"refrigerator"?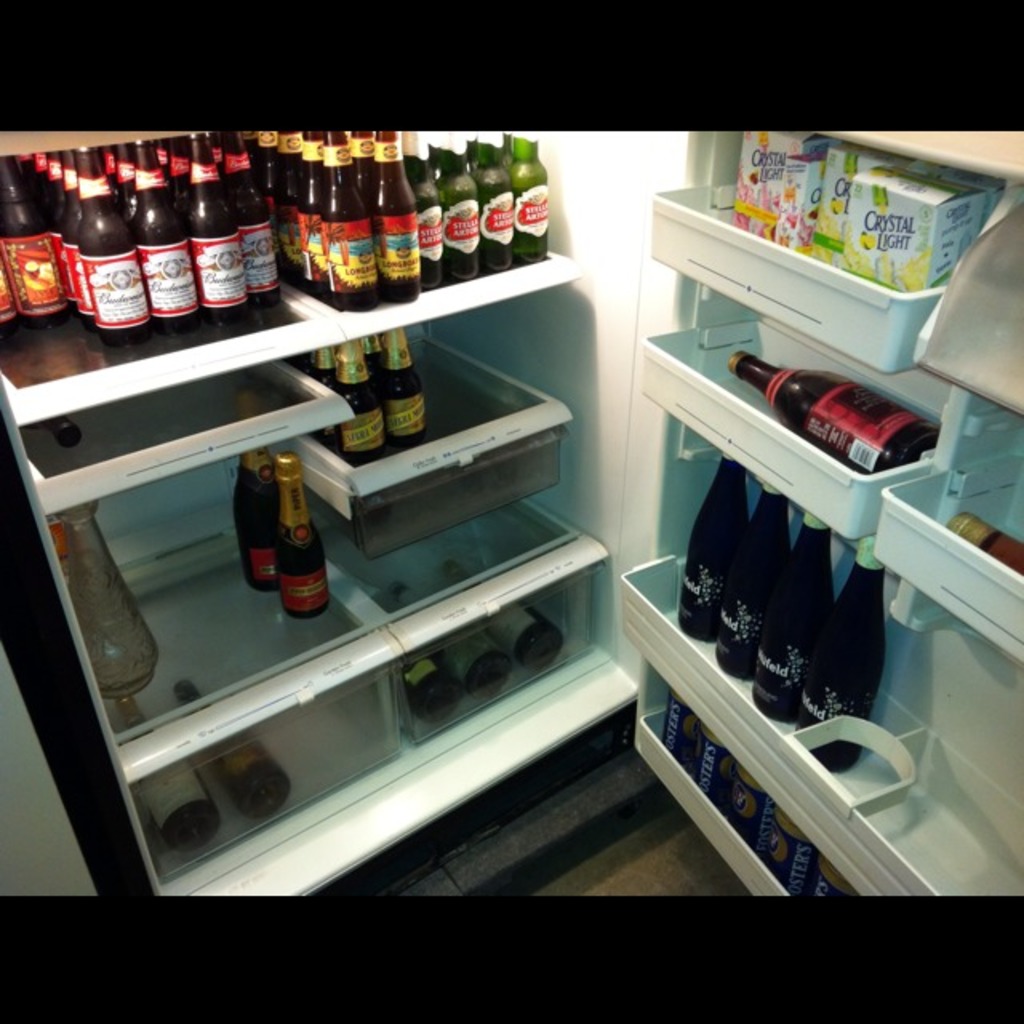
[10, 134, 1021, 894]
